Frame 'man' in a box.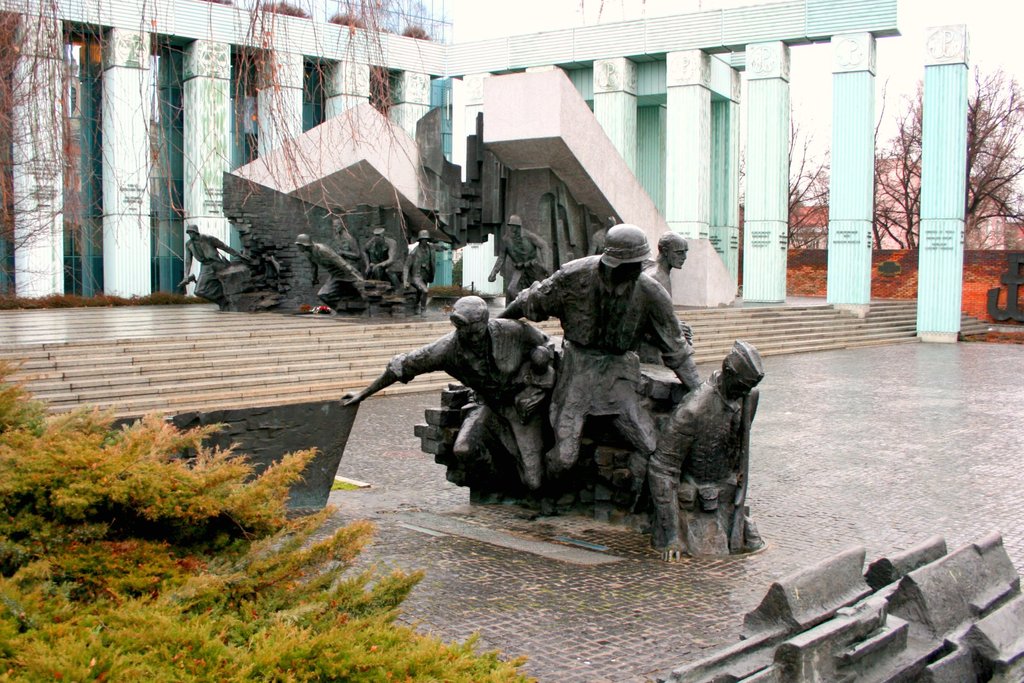
[x1=404, y1=229, x2=436, y2=310].
